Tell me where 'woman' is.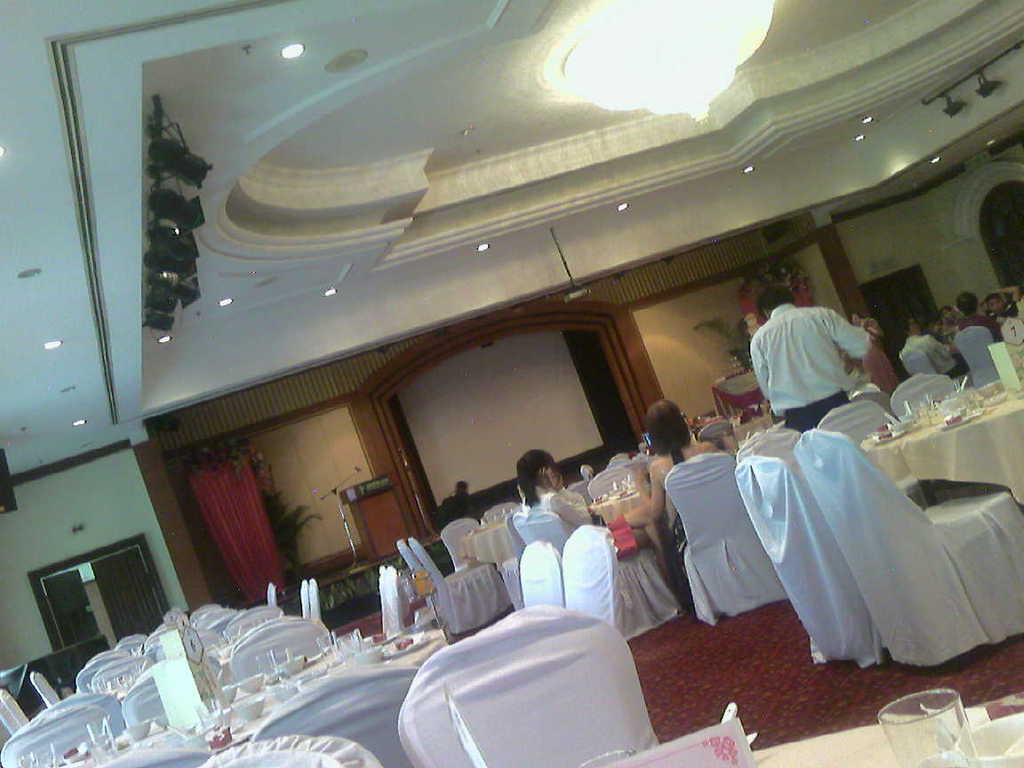
'woman' is at left=851, top=313, right=910, bottom=396.
